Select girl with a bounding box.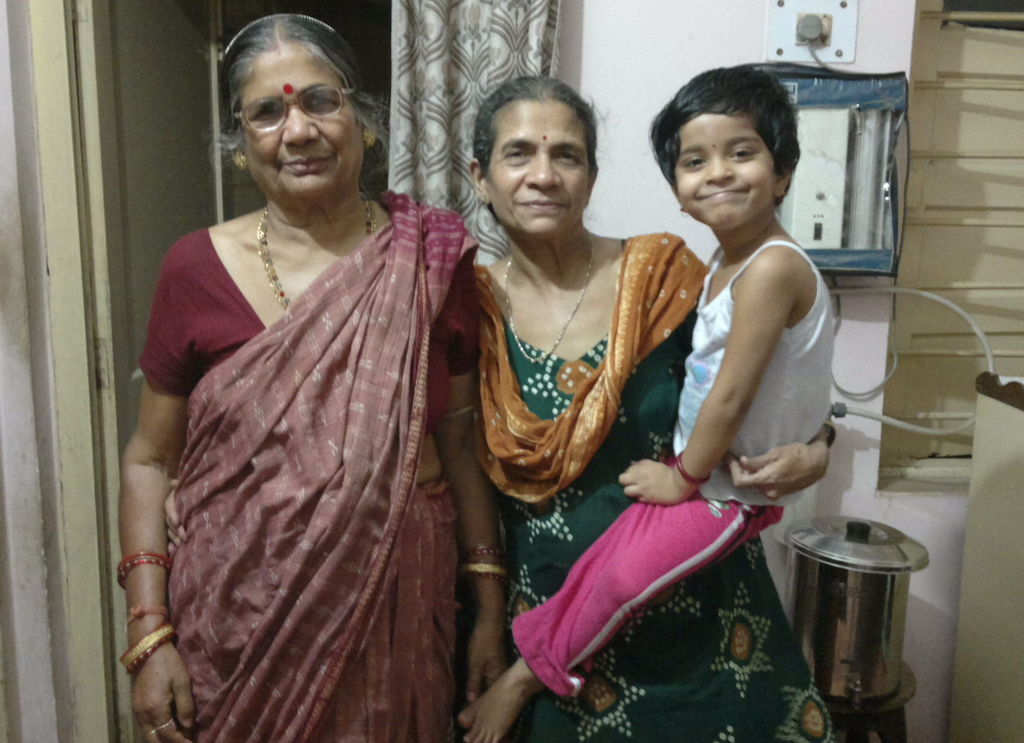
<bbox>460, 65, 834, 742</bbox>.
